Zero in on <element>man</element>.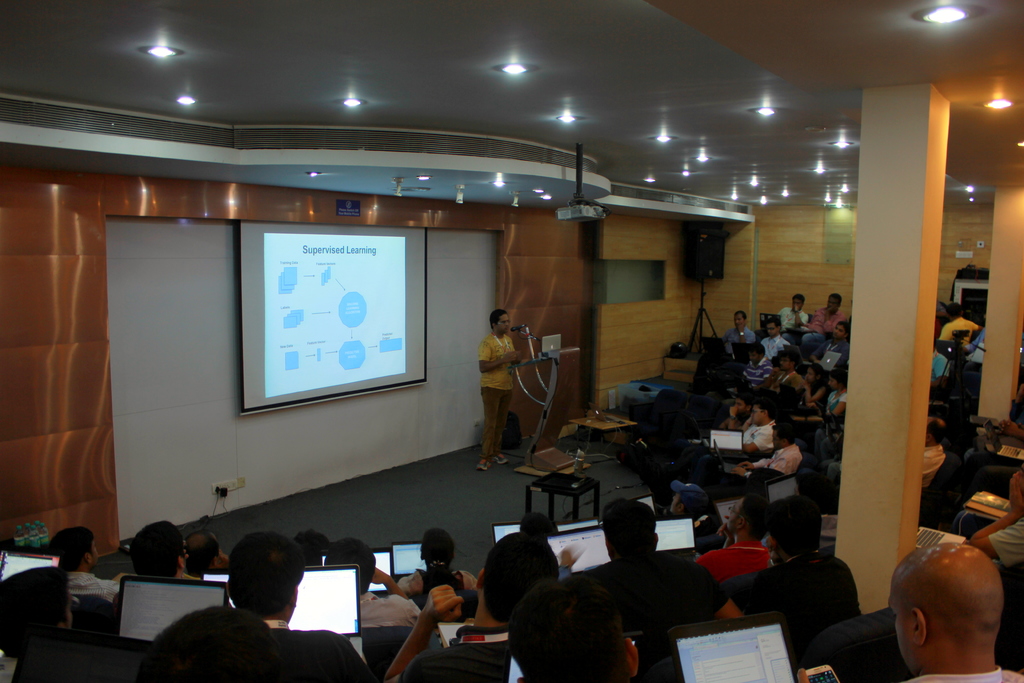
Zeroed in: detection(776, 293, 810, 336).
